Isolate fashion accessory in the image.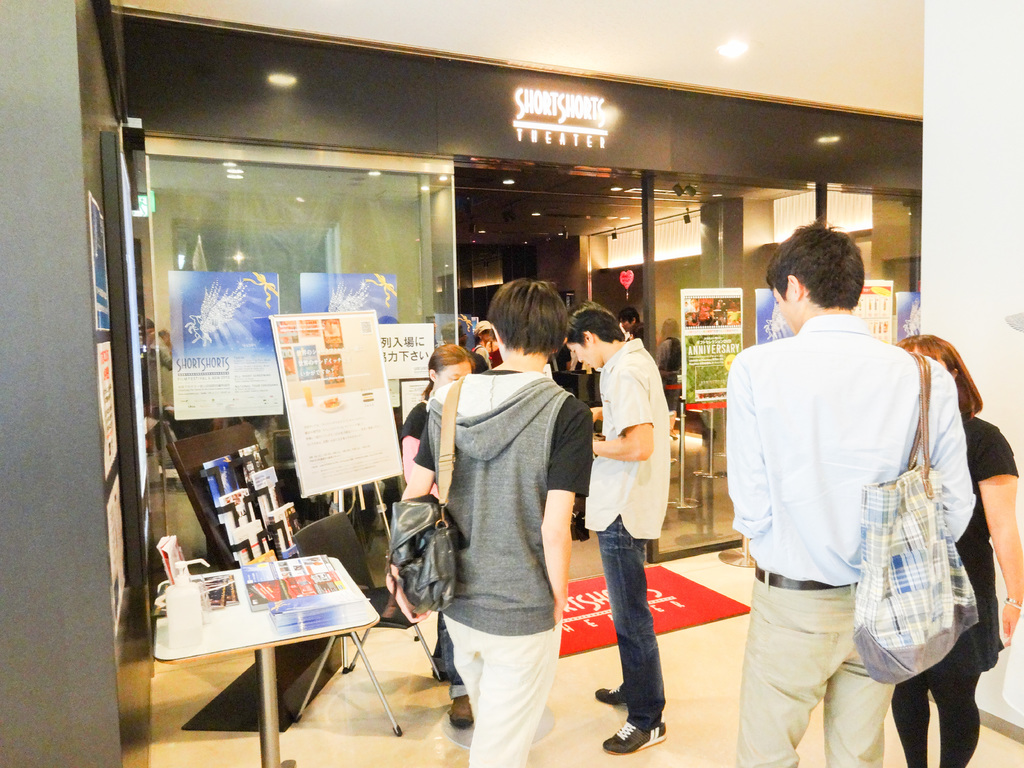
Isolated region: bbox(390, 375, 467, 622).
